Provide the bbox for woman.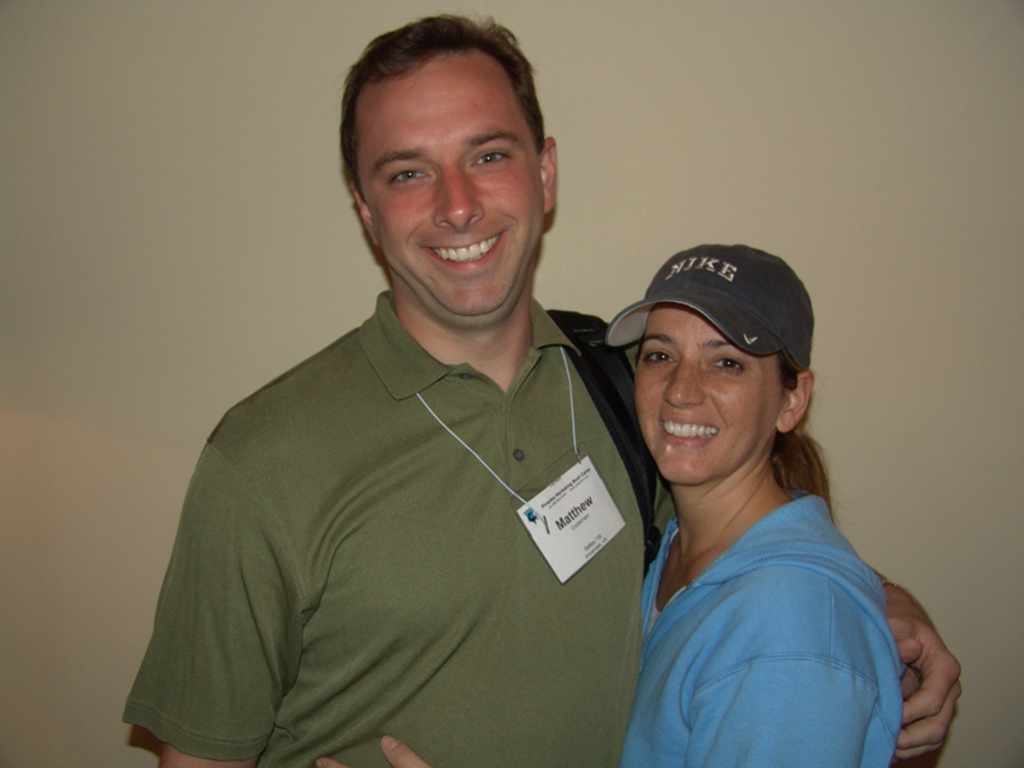
317 246 887 767.
